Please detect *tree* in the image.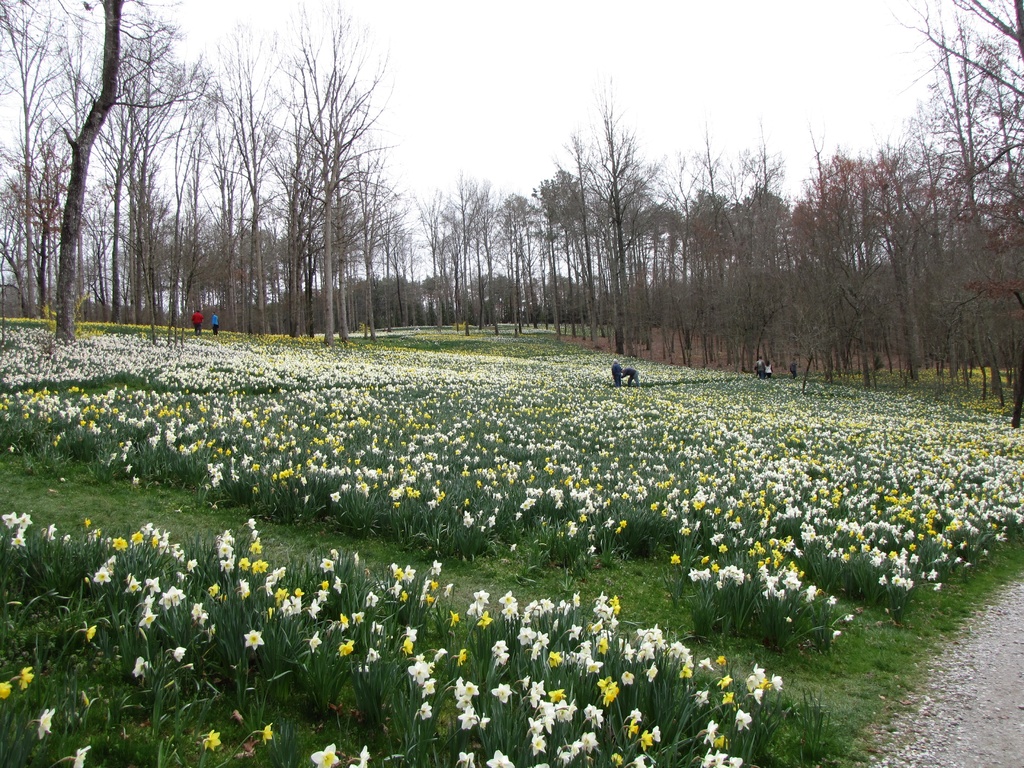
318, 280, 364, 329.
